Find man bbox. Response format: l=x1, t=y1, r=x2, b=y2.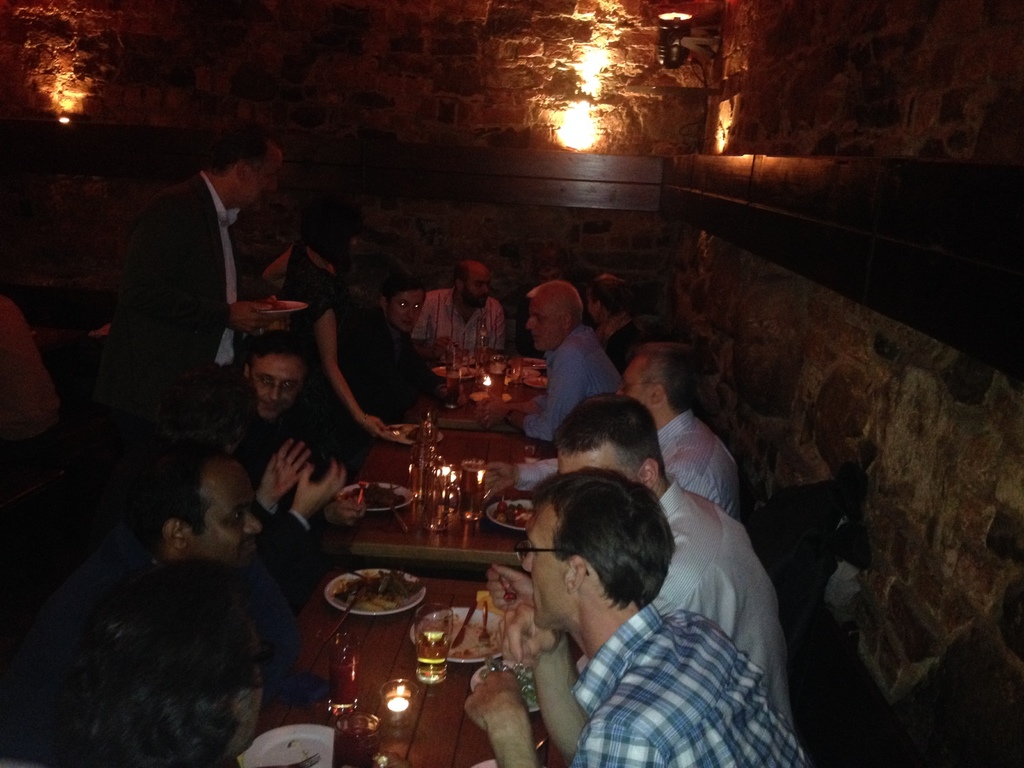
l=588, t=270, r=633, b=351.
